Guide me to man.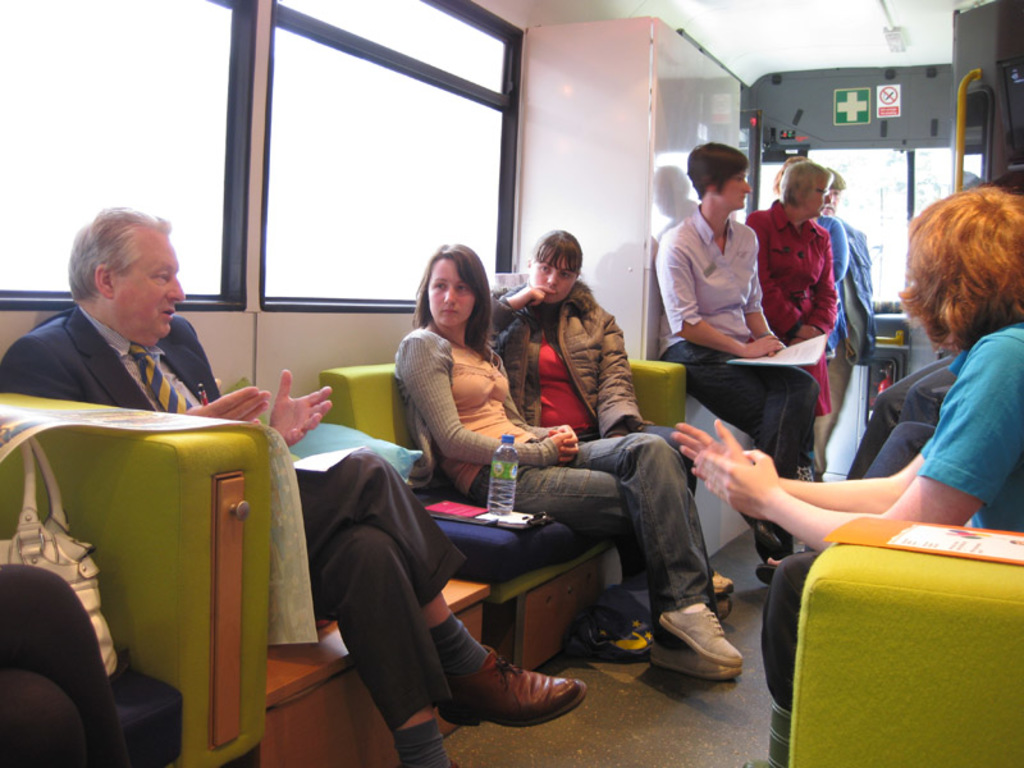
Guidance: (x1=660, y1=145, x2=785, y2=385).
